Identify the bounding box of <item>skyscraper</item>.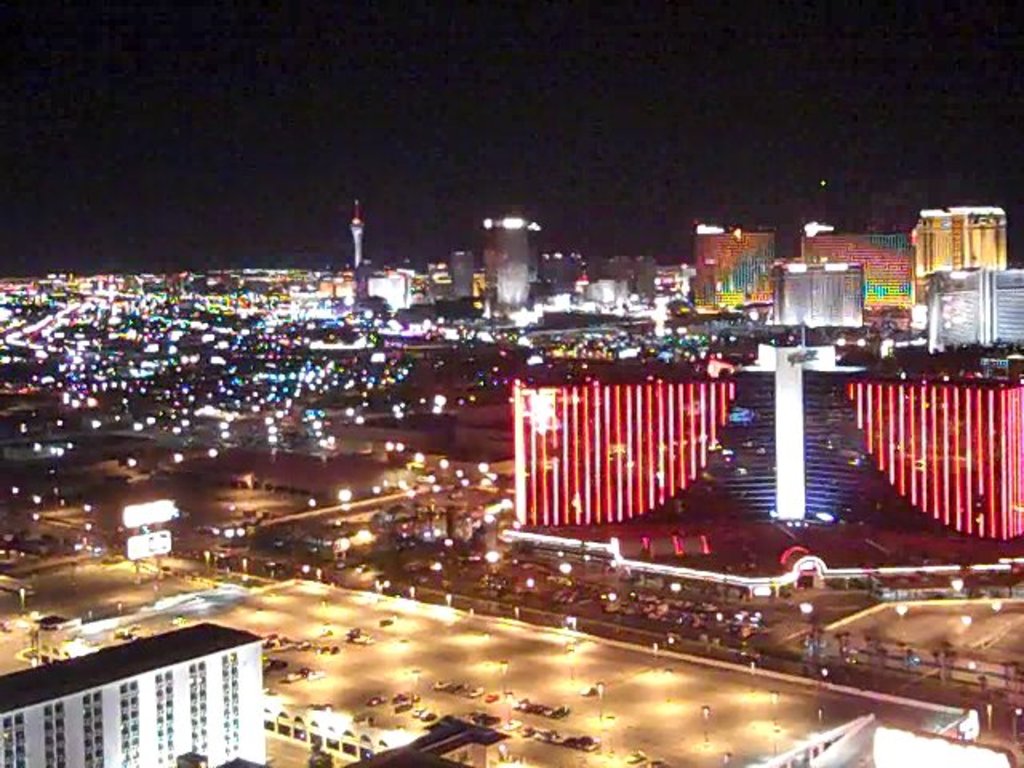
box=[910, 266, 1022, 354].
